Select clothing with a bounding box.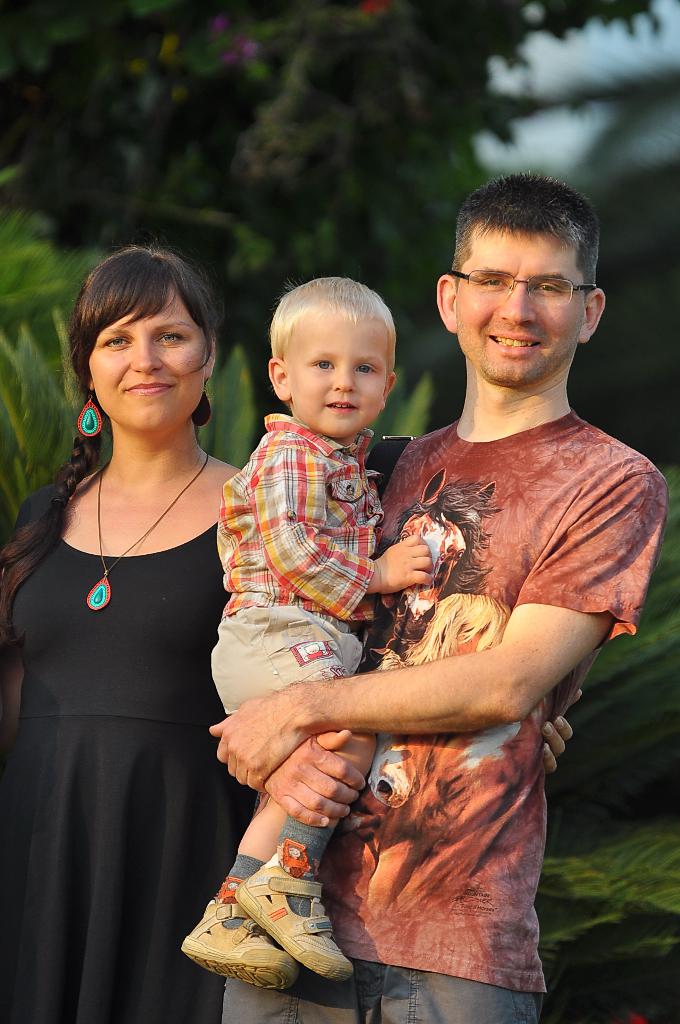
pyautogui.locateOnScreen(0, 484, 268, 1023).
